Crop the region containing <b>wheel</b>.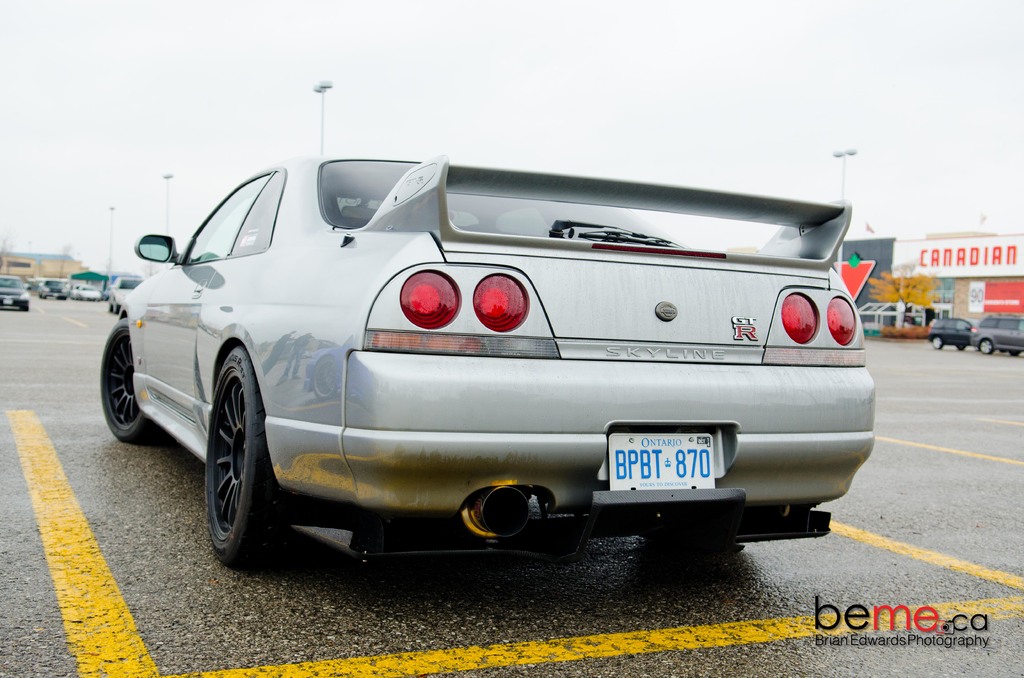
Crop region: bbox=(93, 318, 173, 454).
